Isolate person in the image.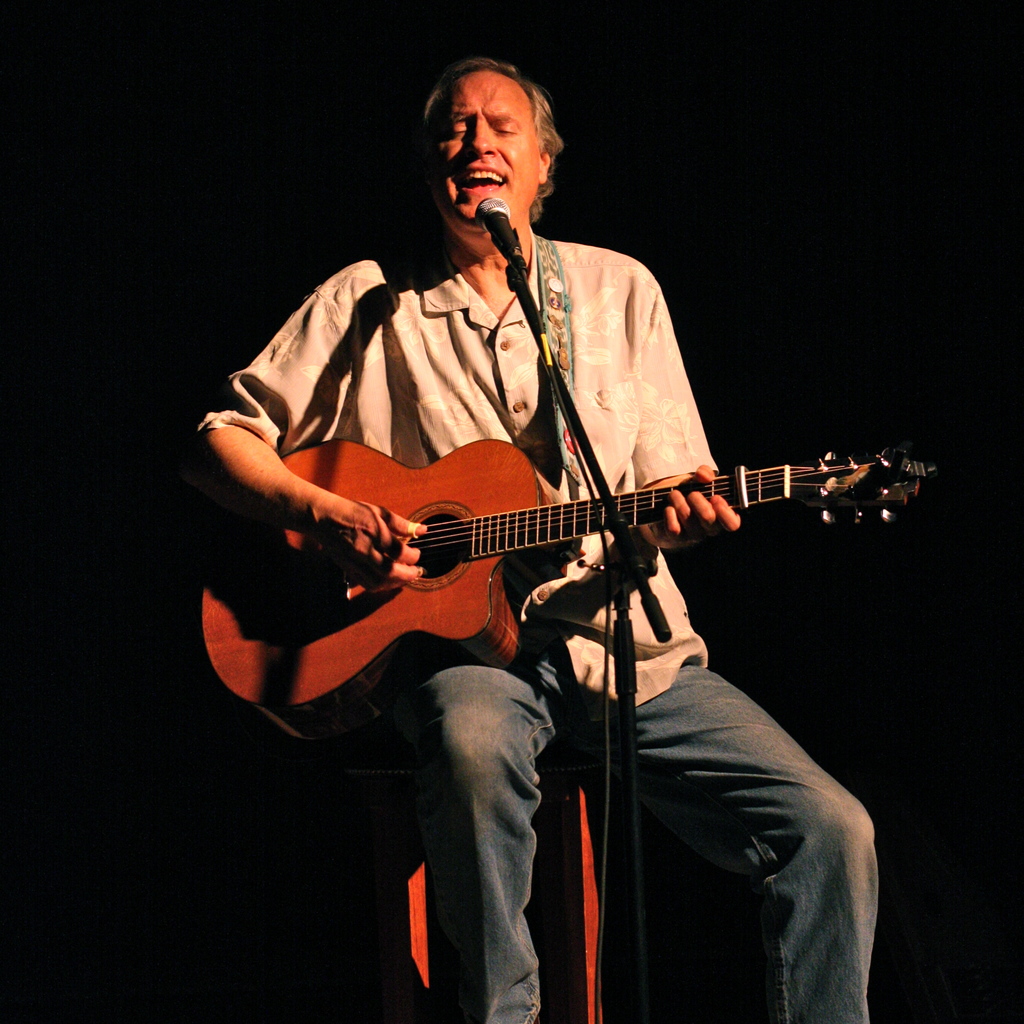
Isolated region: l=212, t=87, r=849, b=917.
